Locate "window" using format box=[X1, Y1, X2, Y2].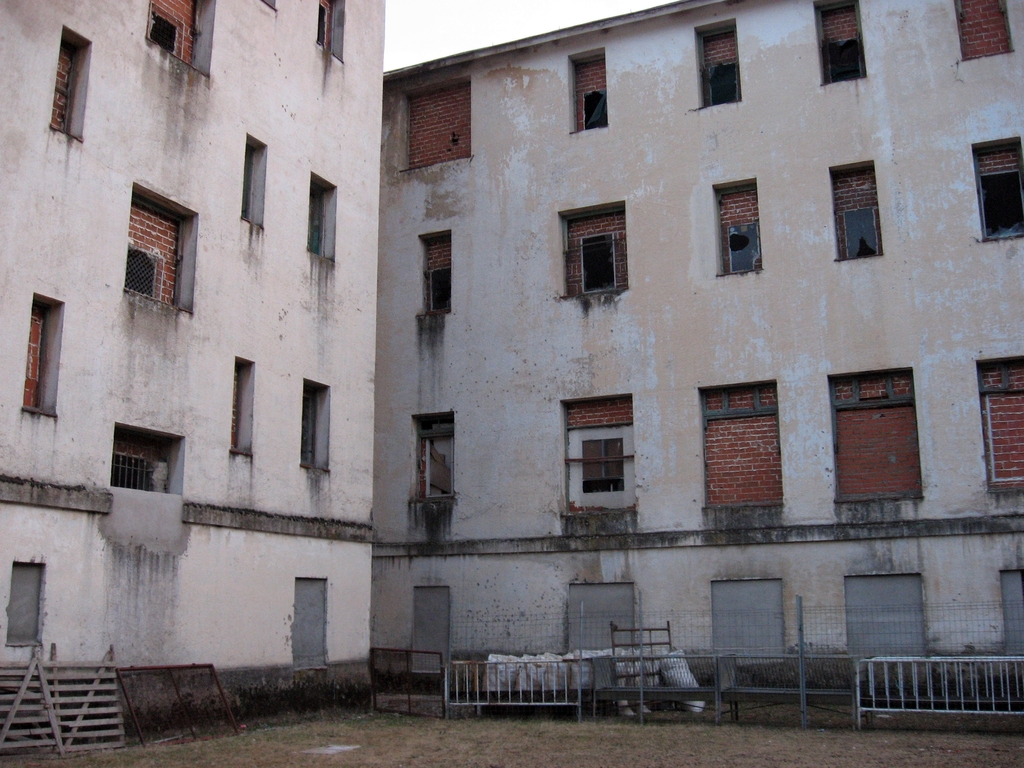
box=[397, 73, 469, 165].
